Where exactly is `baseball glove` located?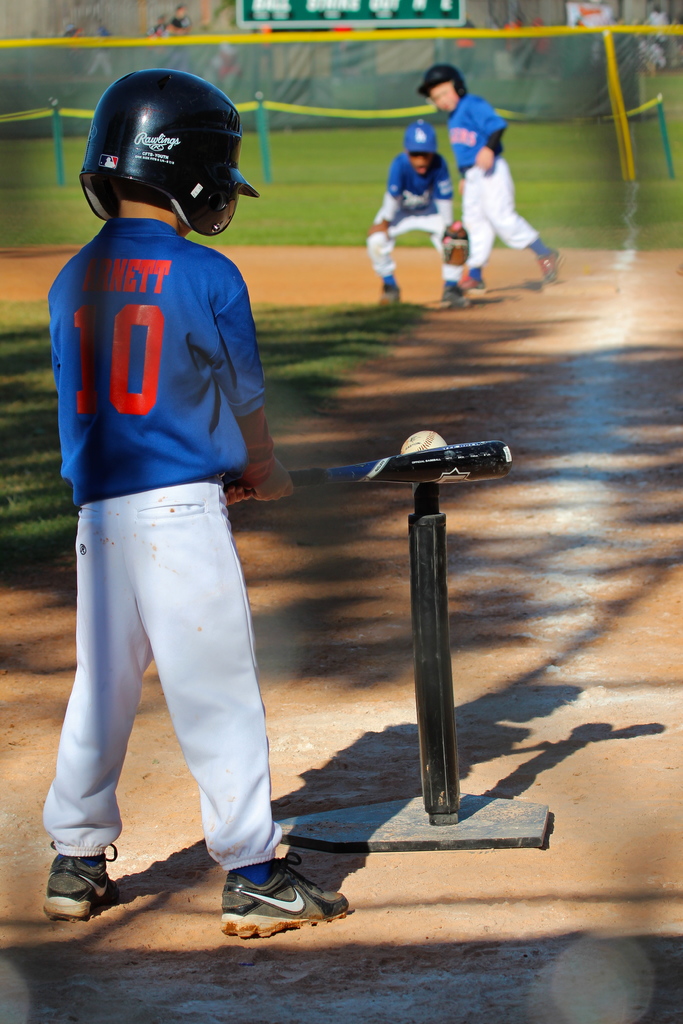
Its bounding box is [x1=439, y1=221, x2=472, y2=265].
